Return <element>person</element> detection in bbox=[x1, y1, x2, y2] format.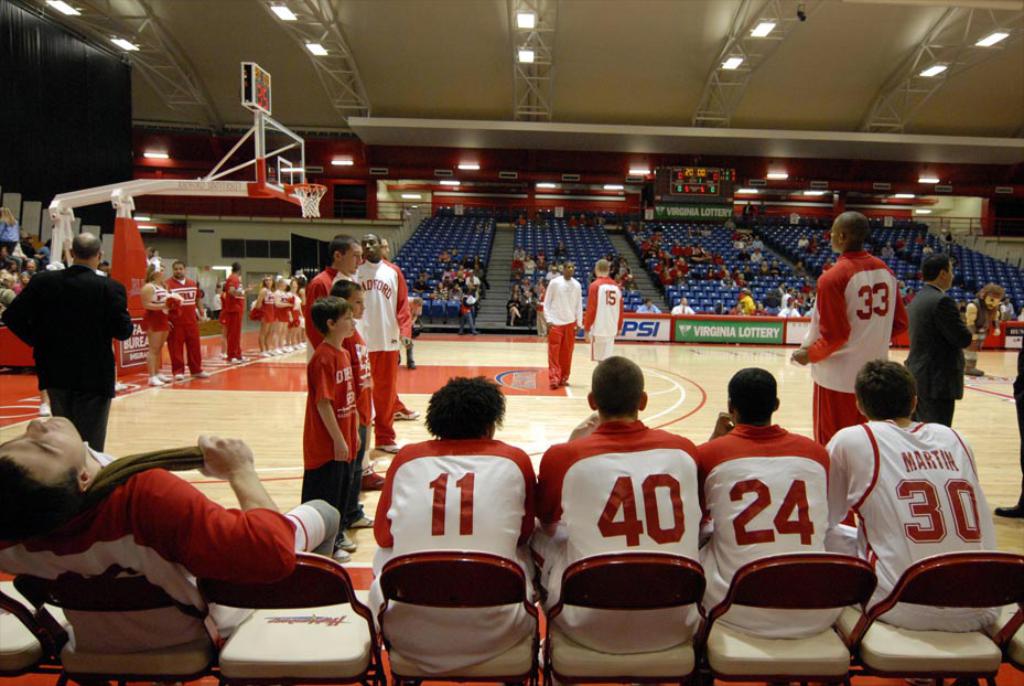
bbox=[537, 256, 583, 400].
